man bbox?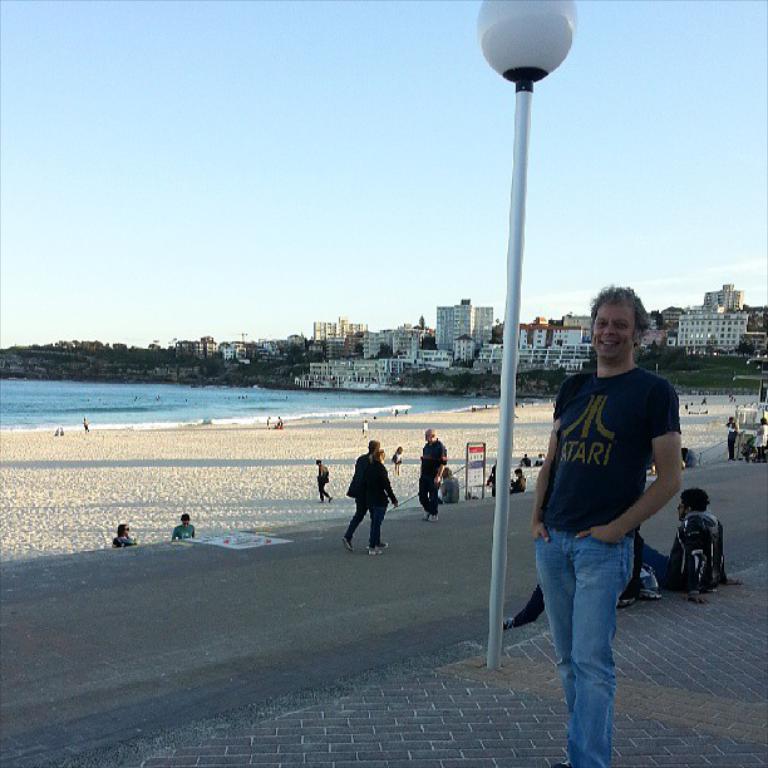
(left=532, top=284, right=685, bottom=767)
